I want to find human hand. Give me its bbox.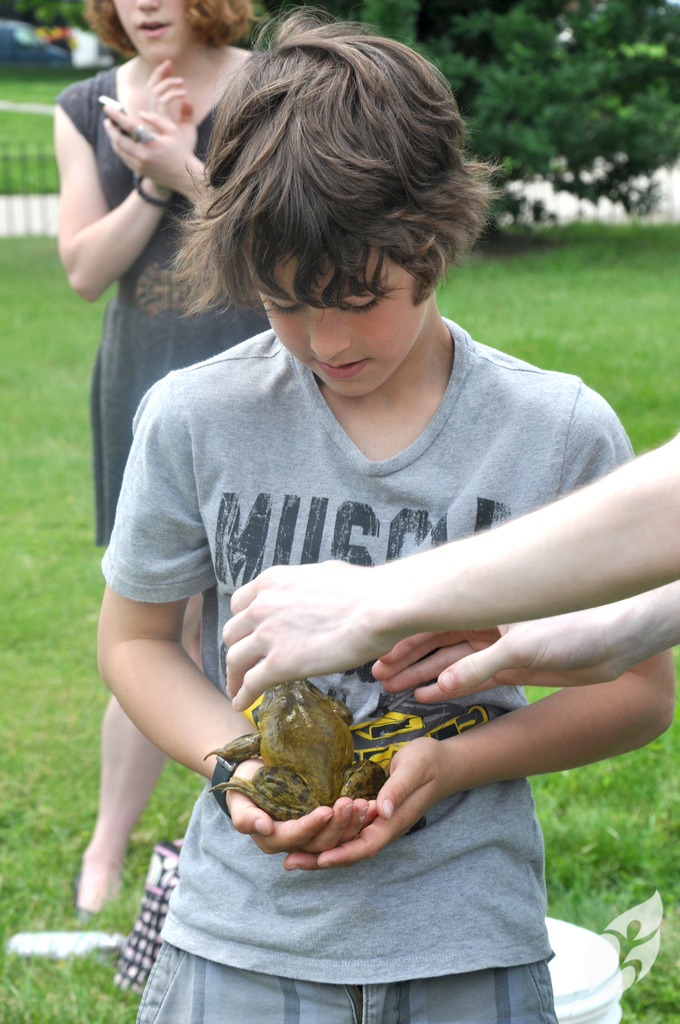
(224,550,395,709).
